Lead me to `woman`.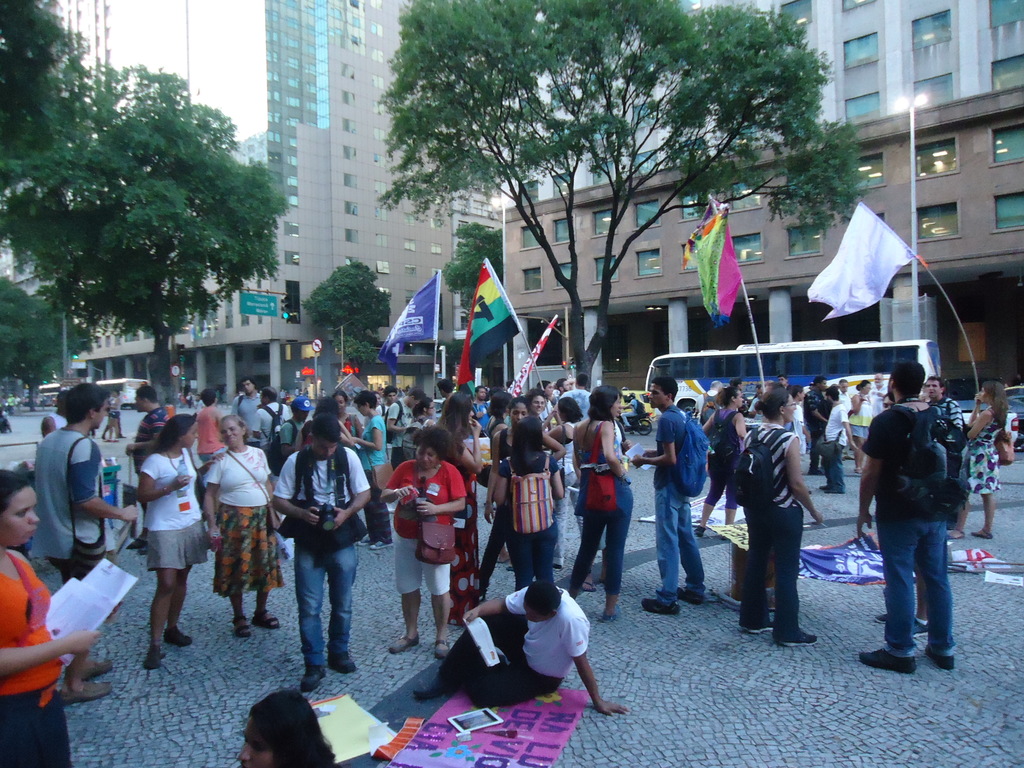
Lead to box=[700, 387, 749, 532].
